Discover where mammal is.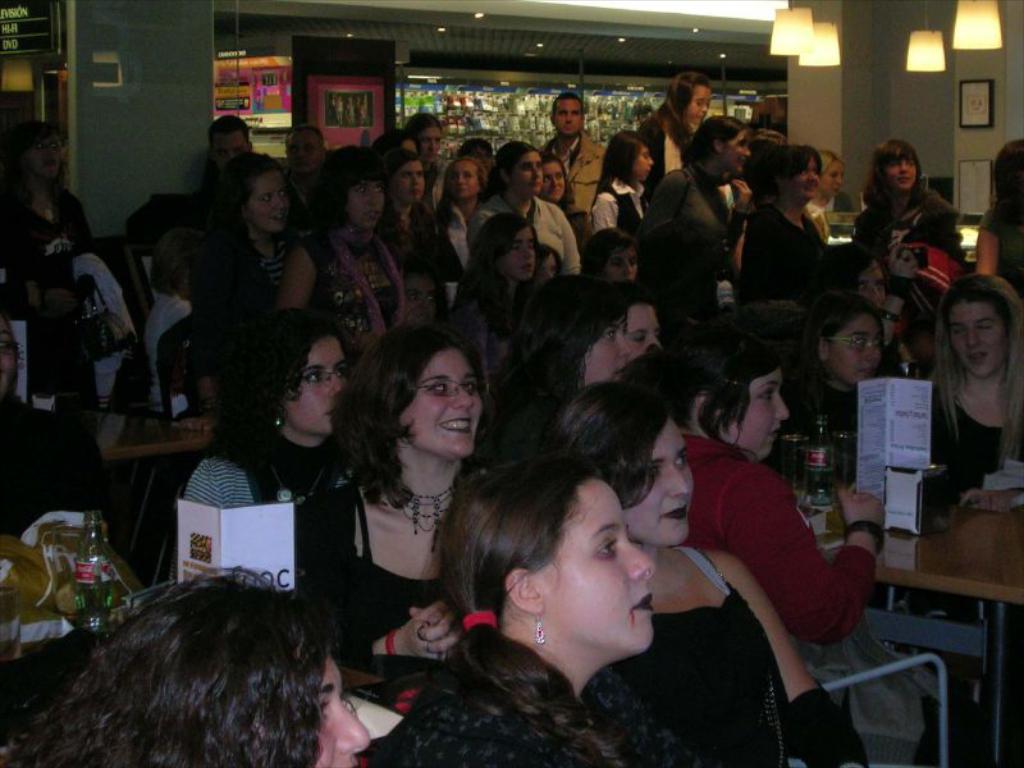
Discovered at box(598, 312, 973, 767).
